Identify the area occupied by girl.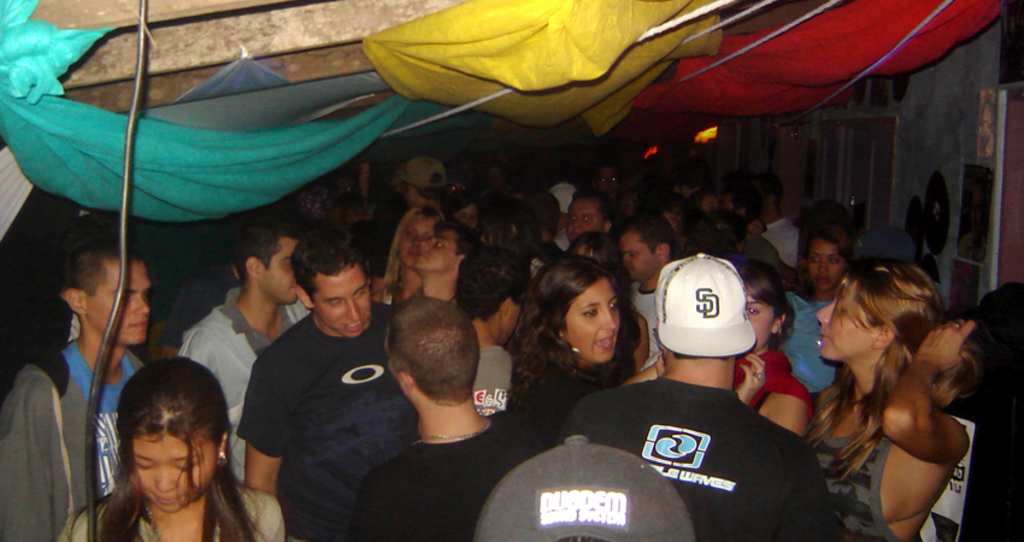
Area: 740,261,811,424.
